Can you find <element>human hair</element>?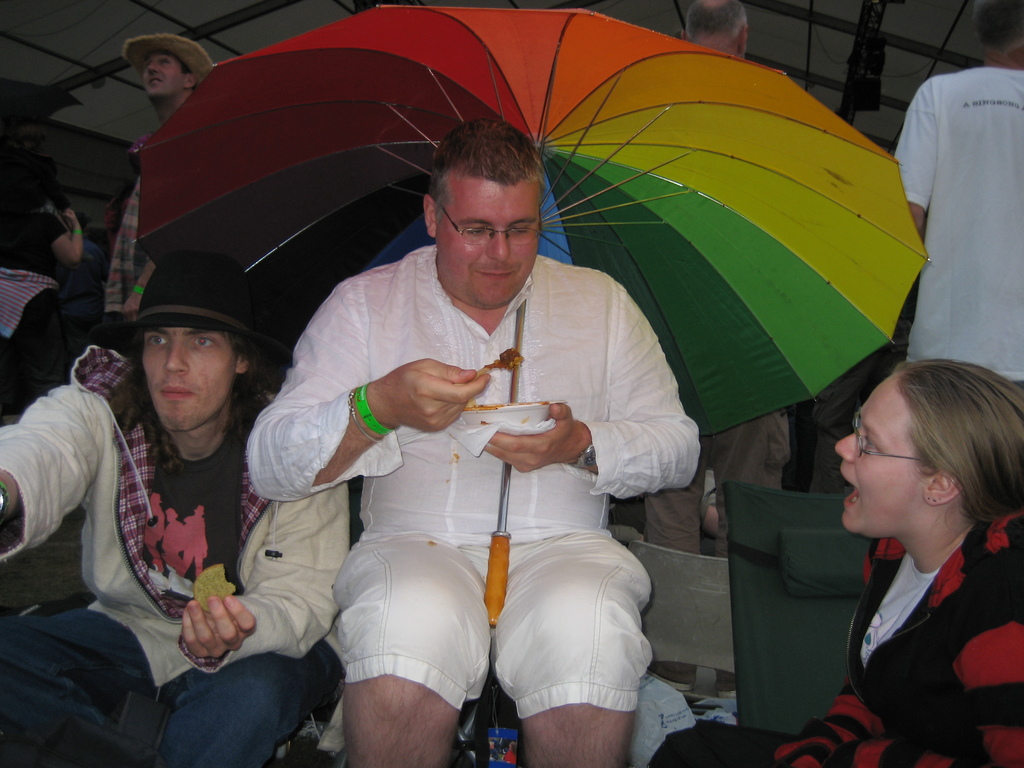
Yes, bounding box: 0:181:72:257.
